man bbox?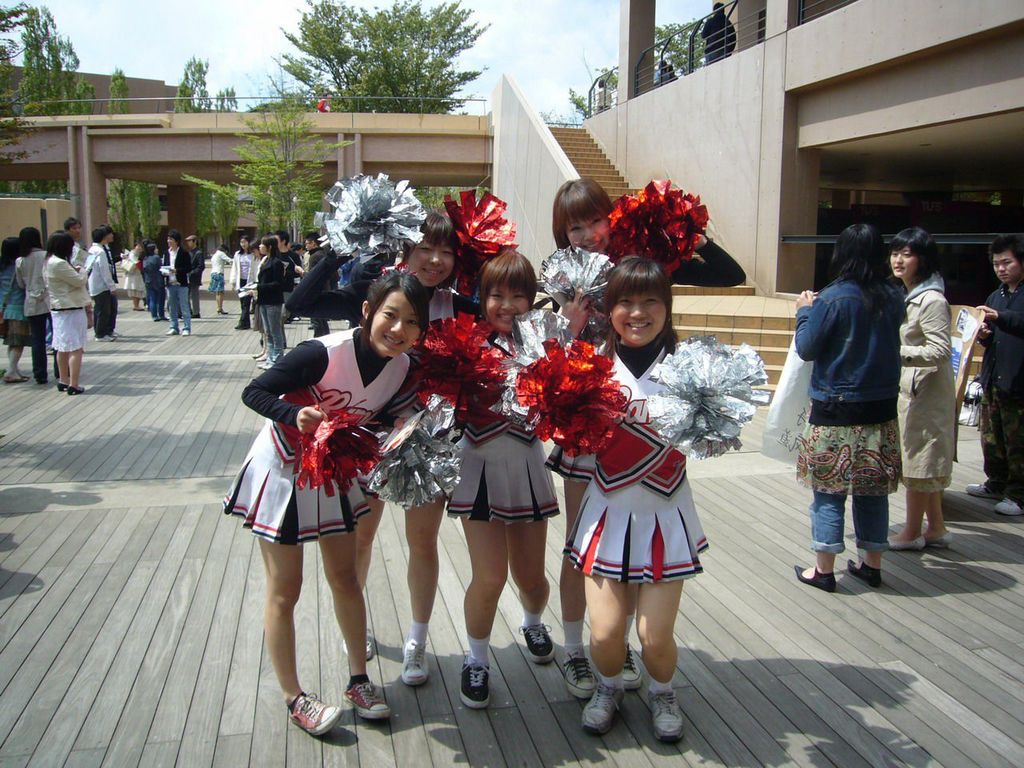
[left=290, top=230, right=331, bottom=338]
